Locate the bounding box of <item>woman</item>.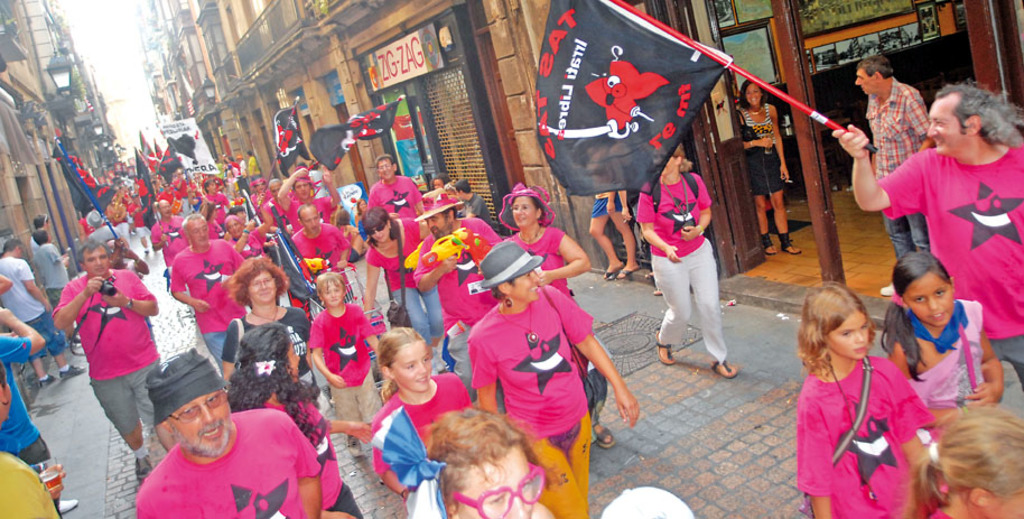
Bounding box: [734,77,801,253].
